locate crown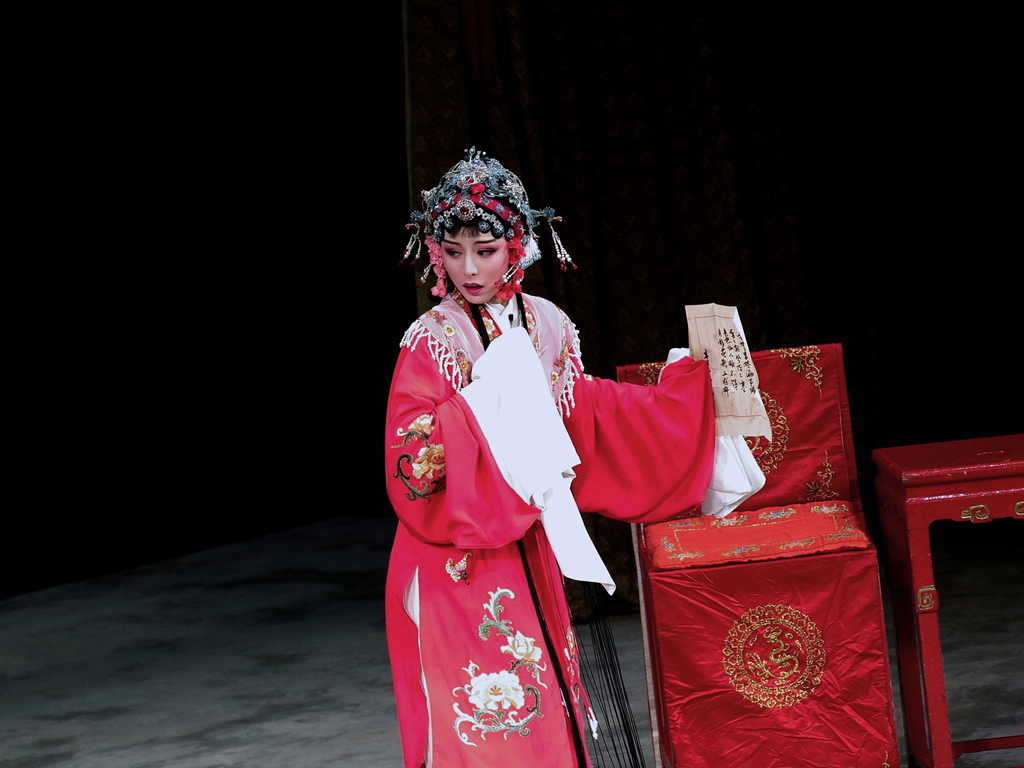
Rect(404, 141, 557, 248)
